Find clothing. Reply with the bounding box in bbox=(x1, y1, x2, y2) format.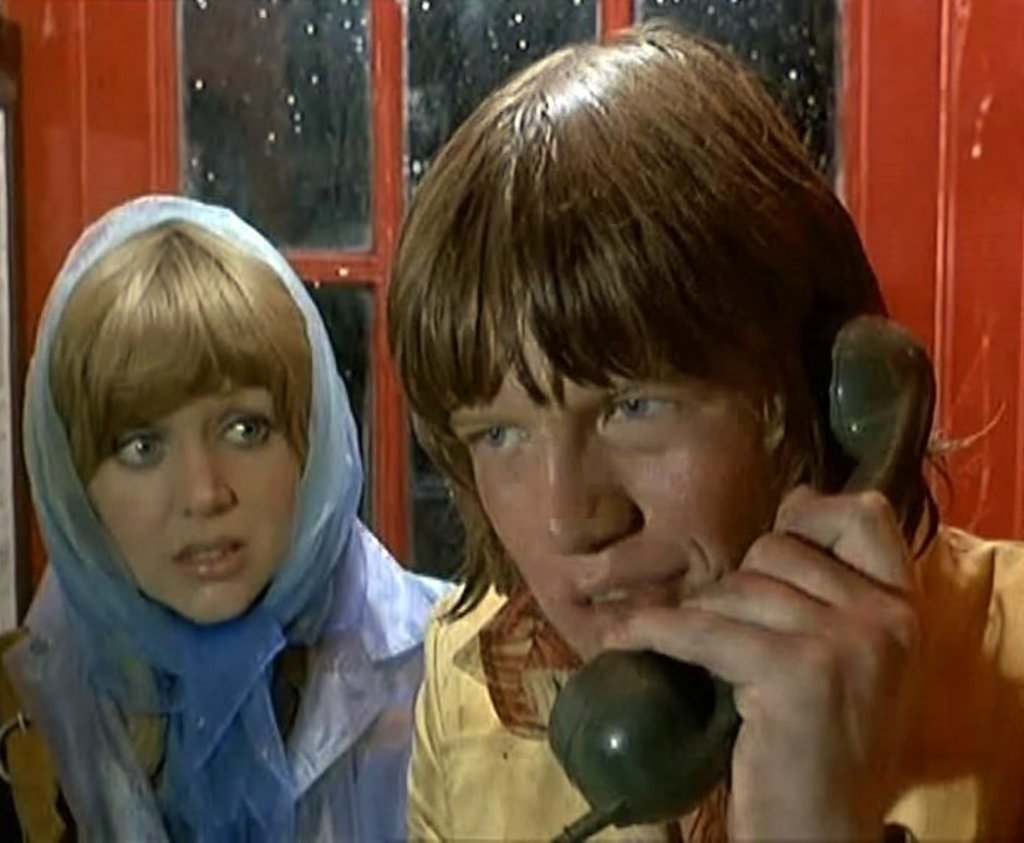
bbox=(407, 576, 1023, 842).
